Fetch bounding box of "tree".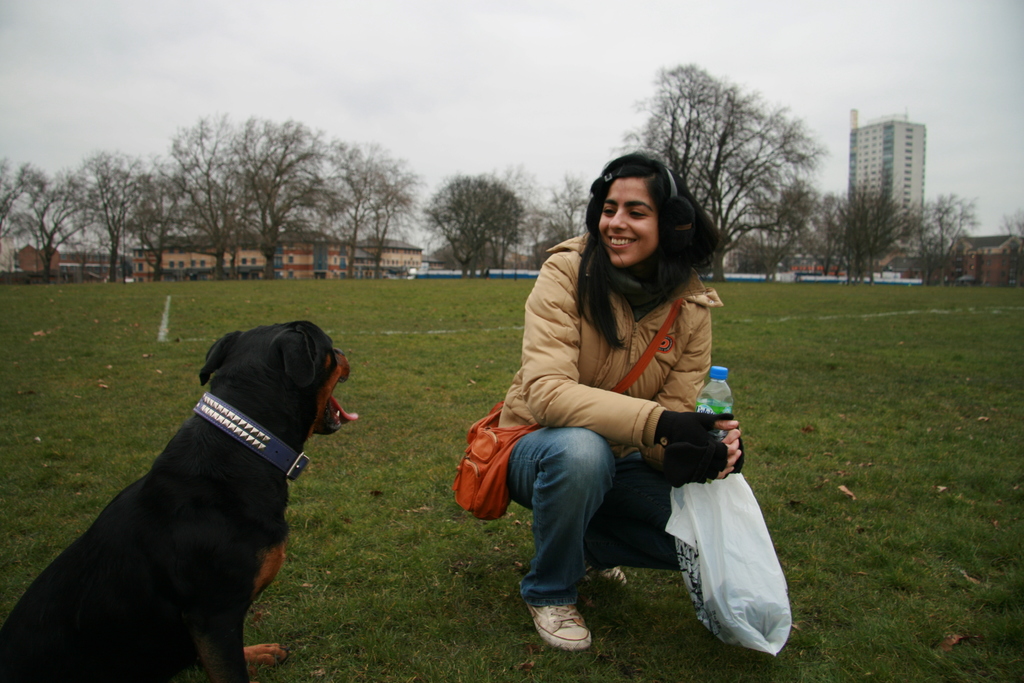
Bbox: [left=84, top=143, right=140, bottom=279].
